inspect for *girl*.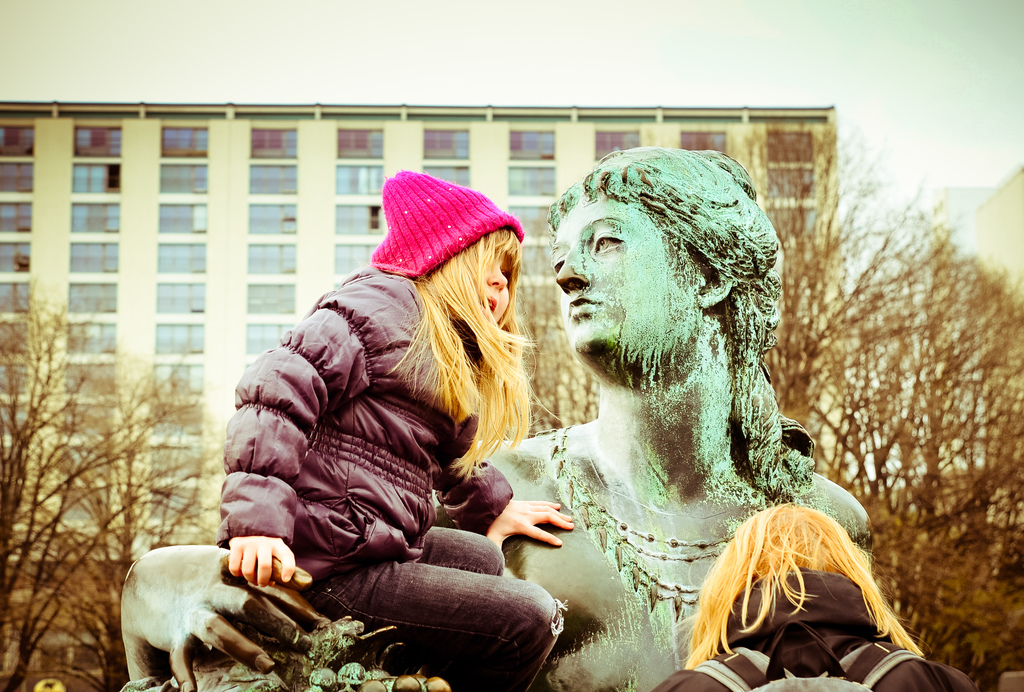
Inspection: rect(232, 172, 568, 691).
